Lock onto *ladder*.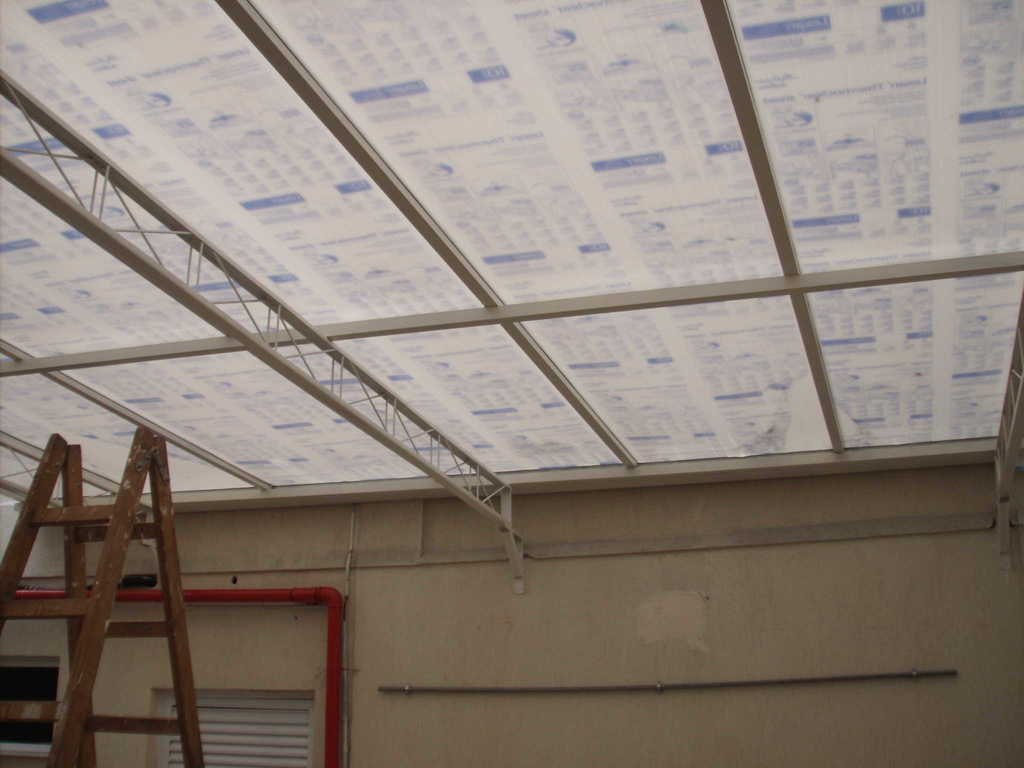
Locked: x1=0, y1=425, x2=250, y2=767.
